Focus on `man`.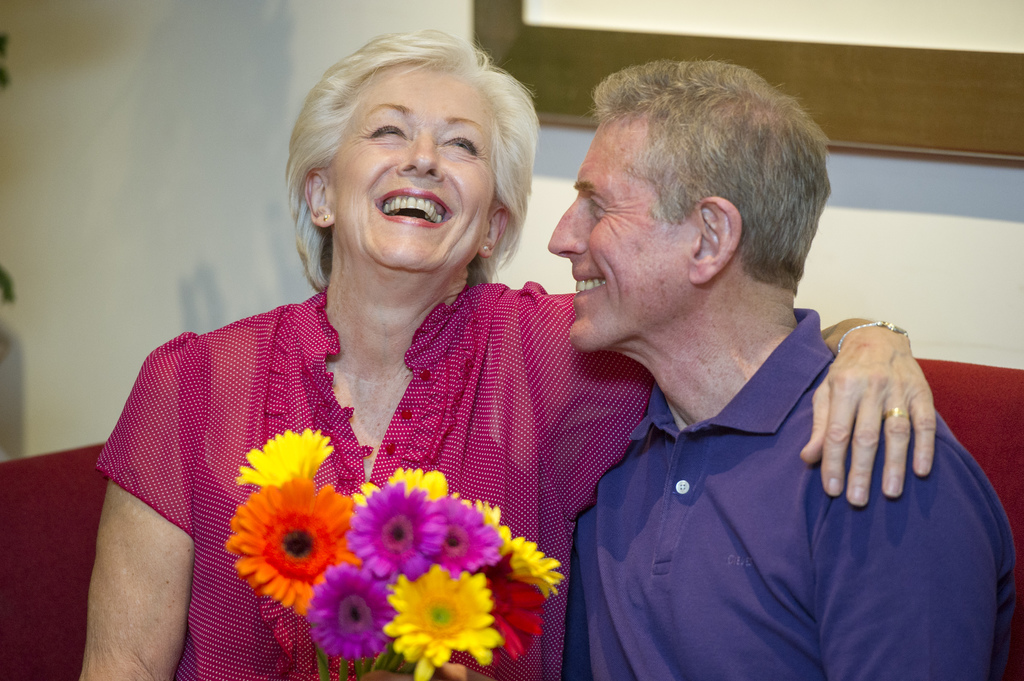
Focused at detection(509, 69, 998, 680).
